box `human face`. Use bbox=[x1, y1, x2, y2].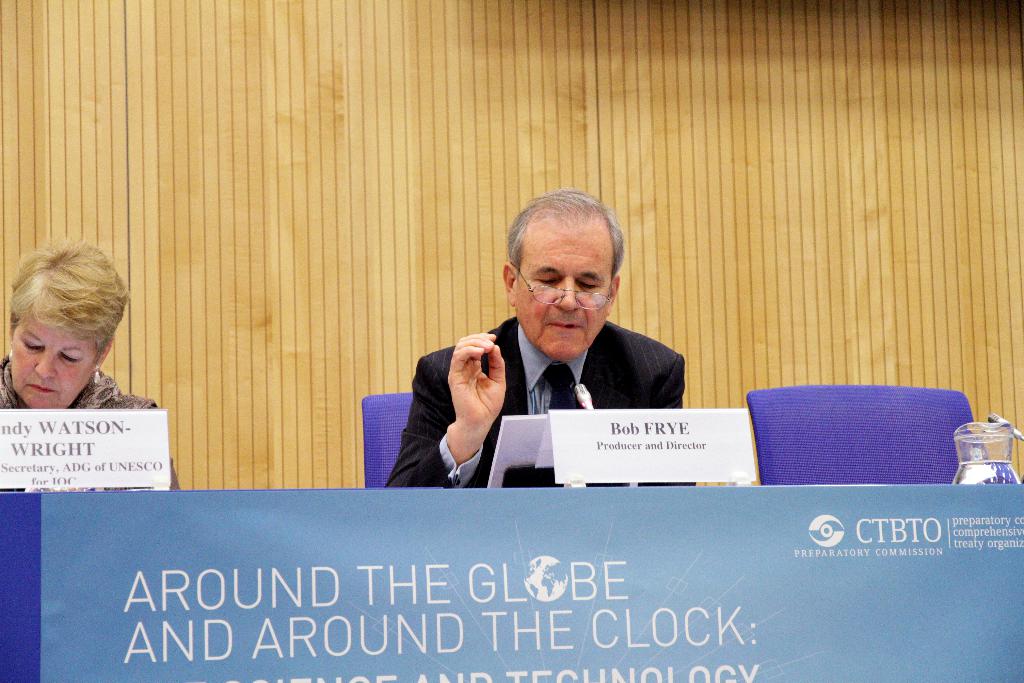
bbox=[10, 306, 94, 409].
